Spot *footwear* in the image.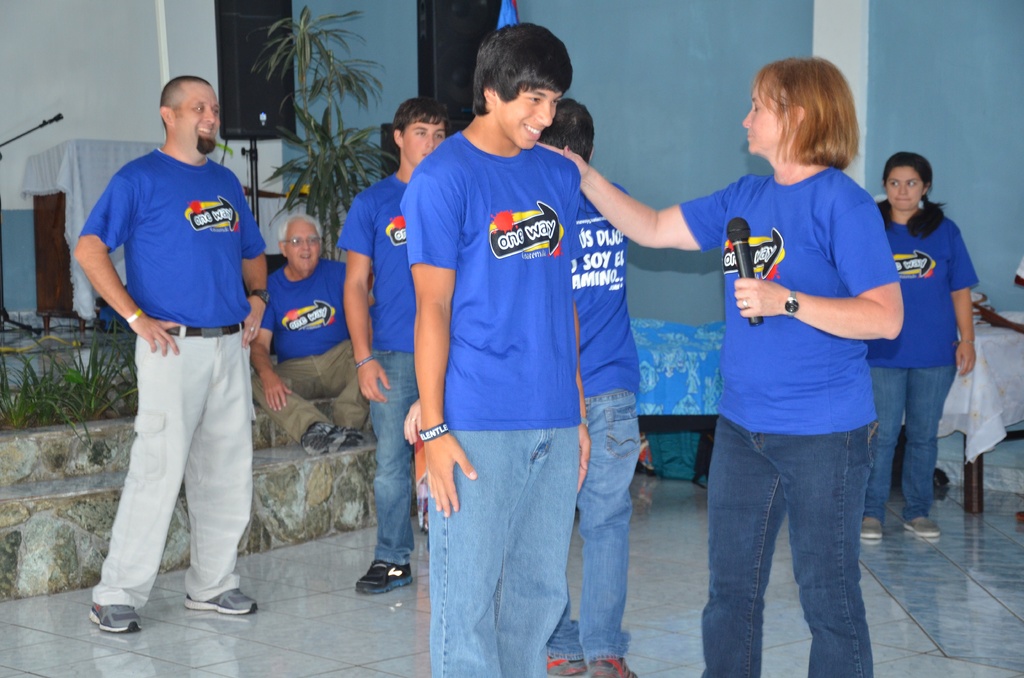
*footwear* found at [left=304, top=425, right=346, bottom=453].
